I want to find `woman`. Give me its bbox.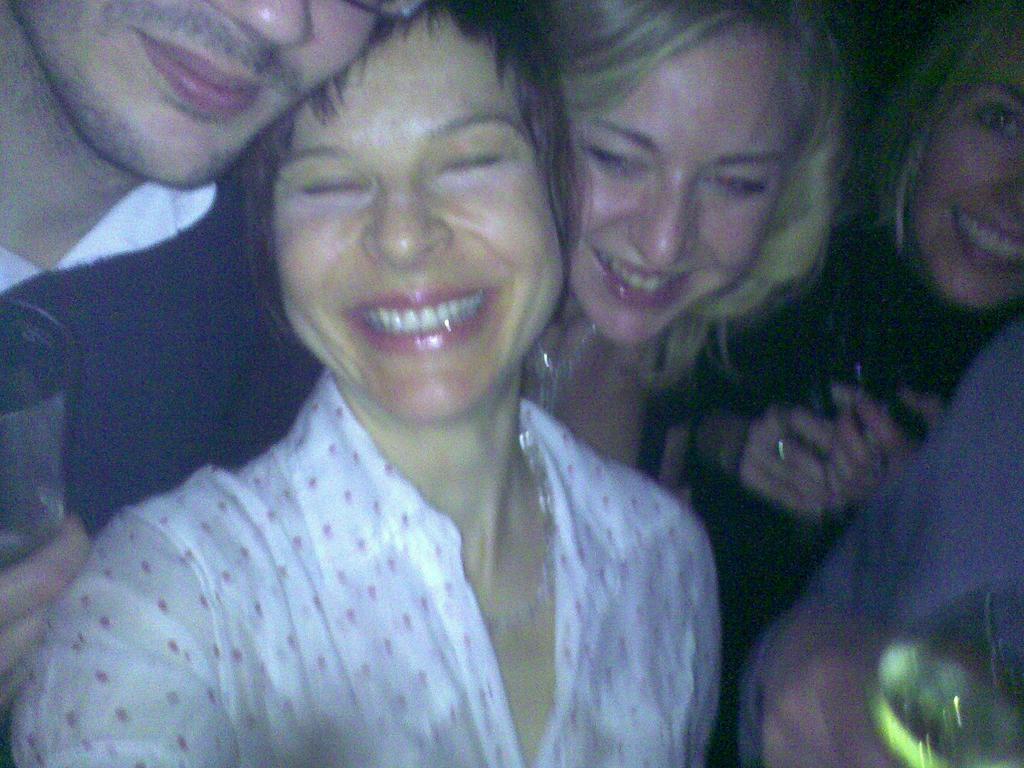
[6,0,721,767].
